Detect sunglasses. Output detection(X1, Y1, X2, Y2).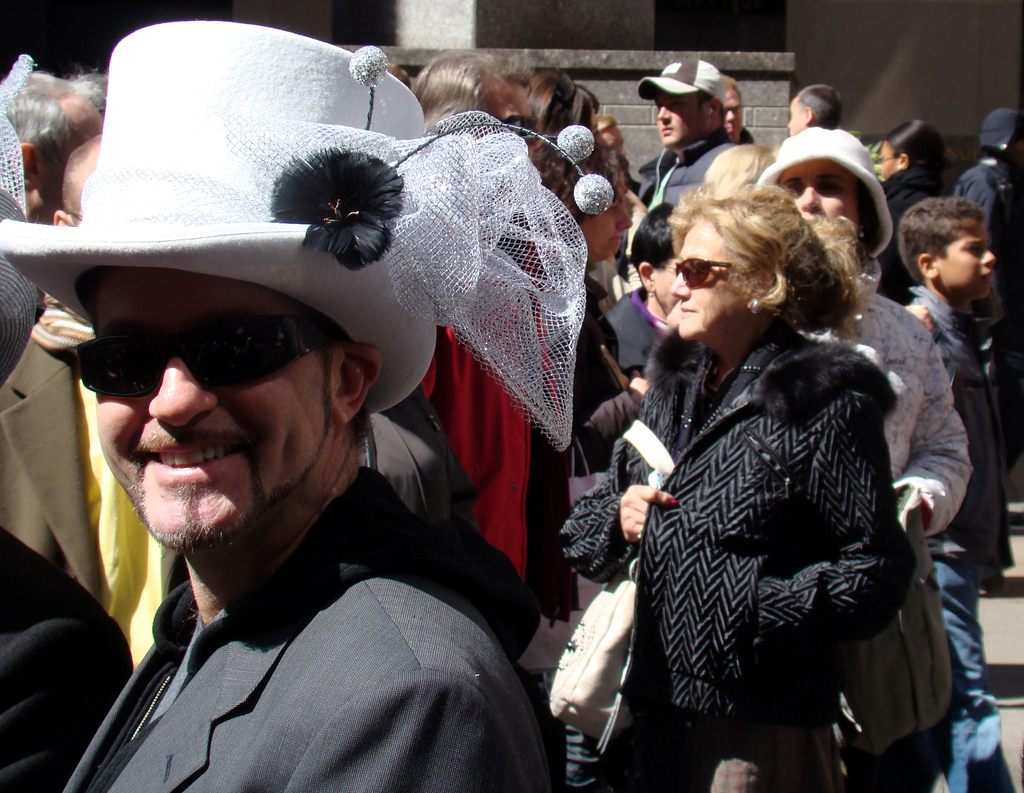
detection(674, 259, 729, 289).
